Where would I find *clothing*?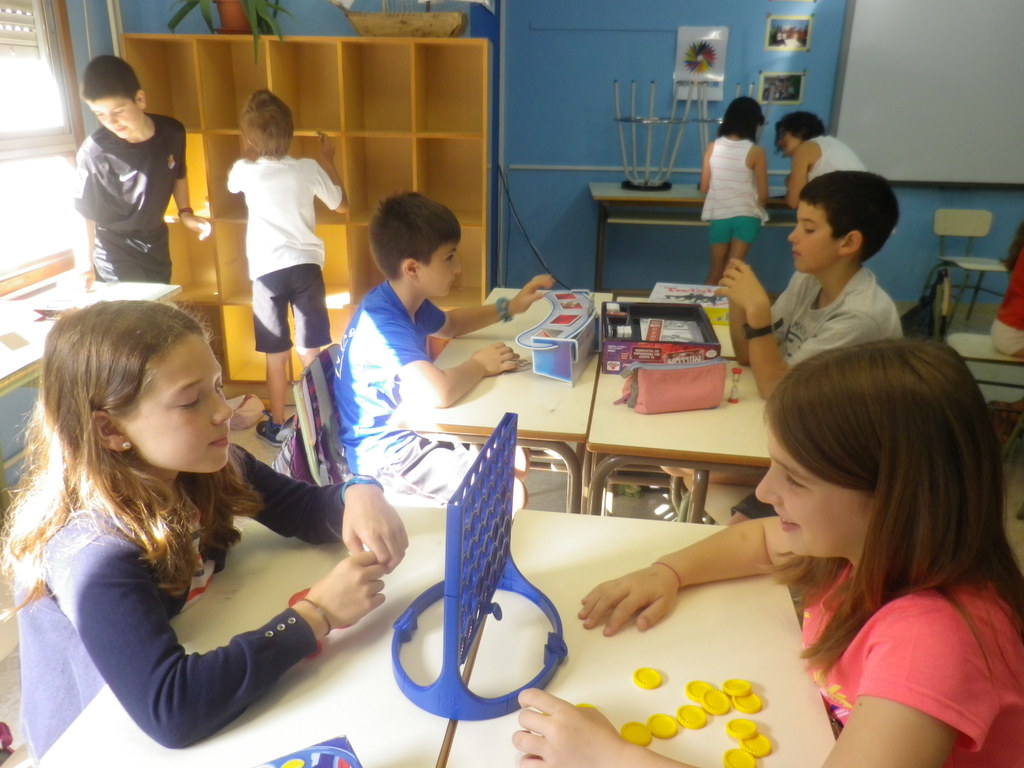
At rect(65, 111, 190, 276).
